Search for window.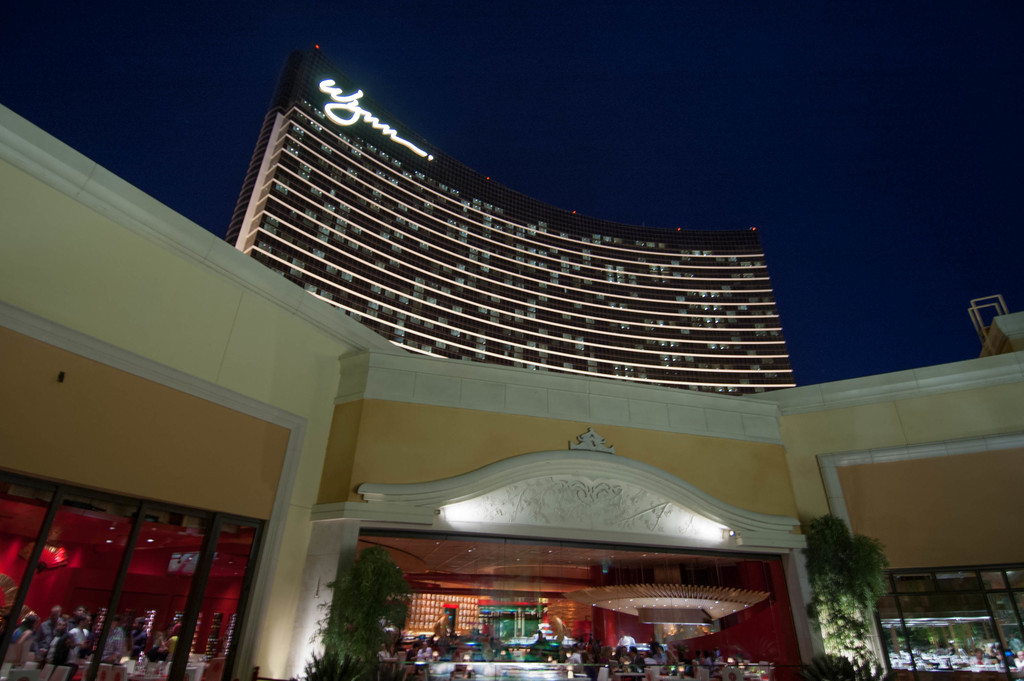
Found at box(873, 562, 1023, 680).
